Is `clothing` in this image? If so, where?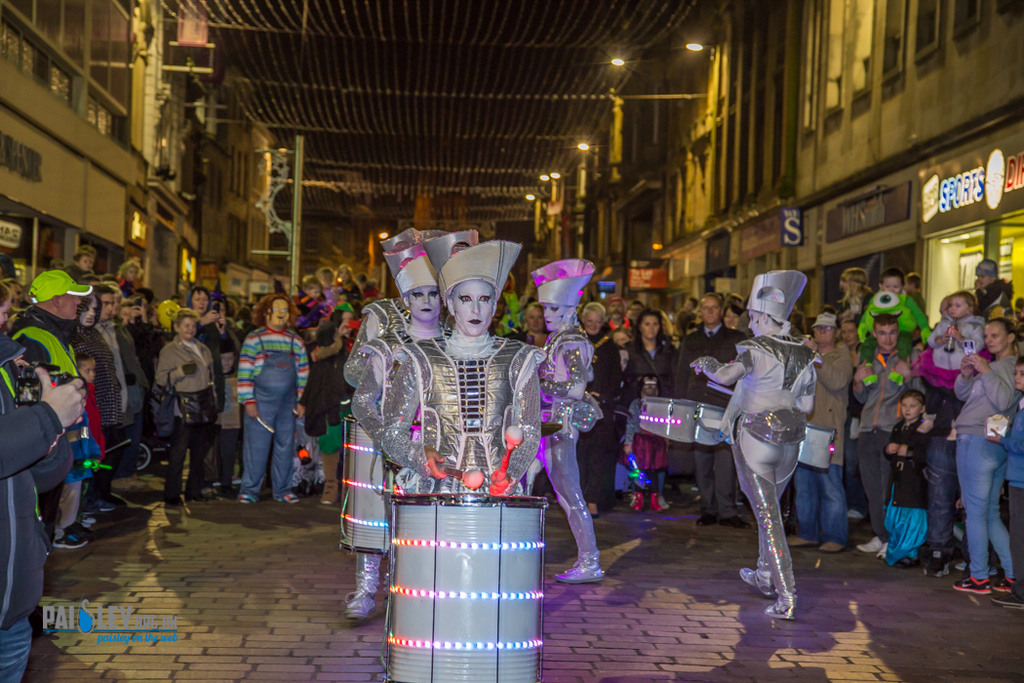
Yes, at <bbox>375, 337, 553, 507</bbox>.
